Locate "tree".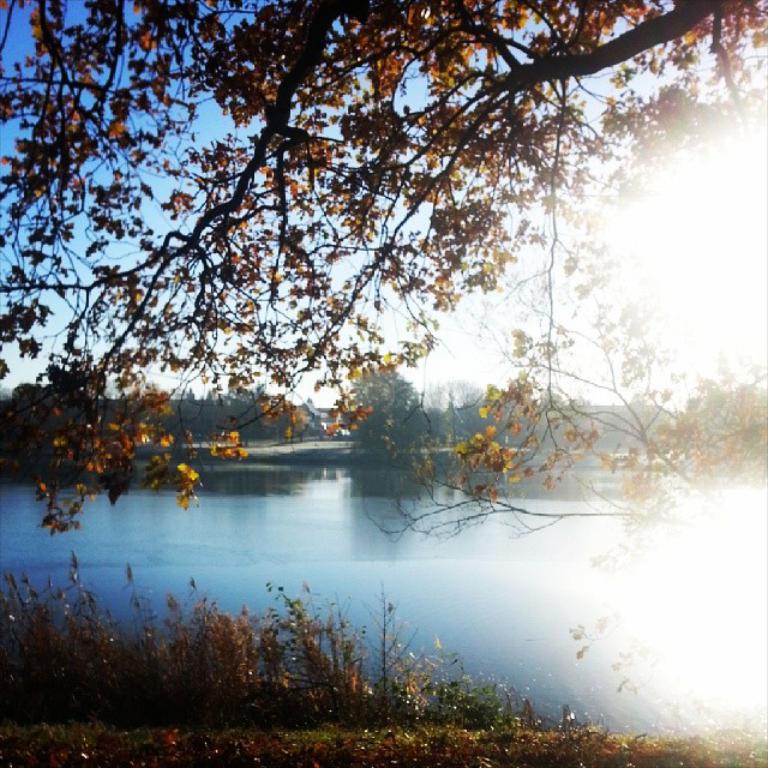
Bounding box: l=692, t=373, r=767, b=466.
